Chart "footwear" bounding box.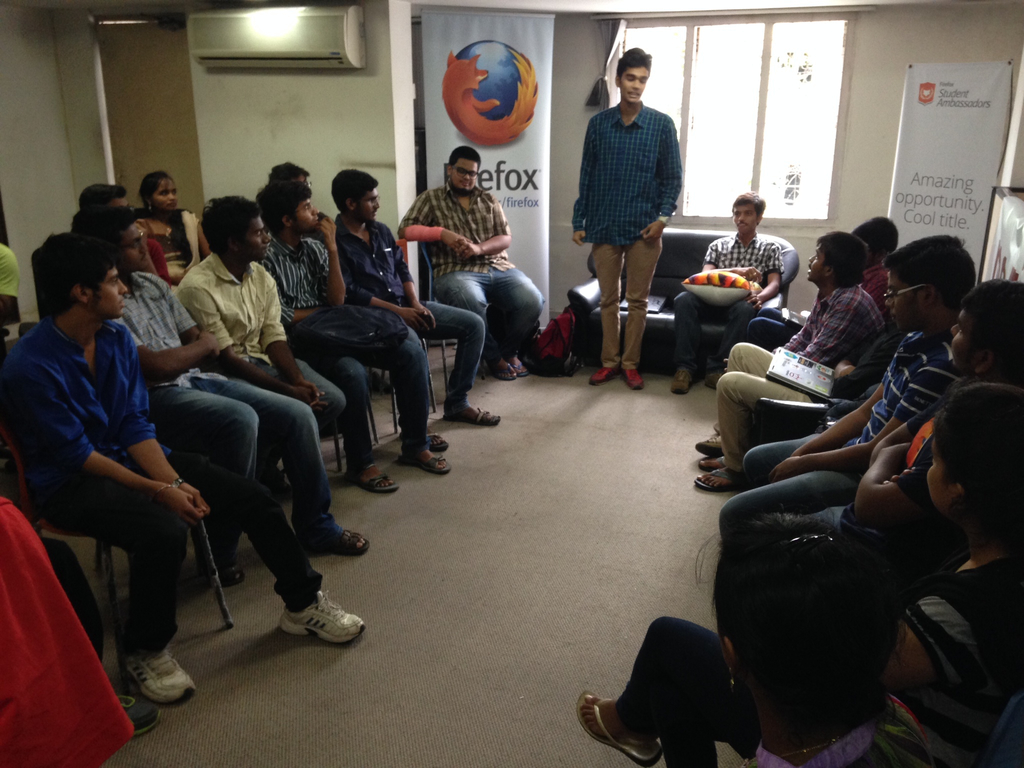
Charted: select_region(669, 368, 696, 394).
